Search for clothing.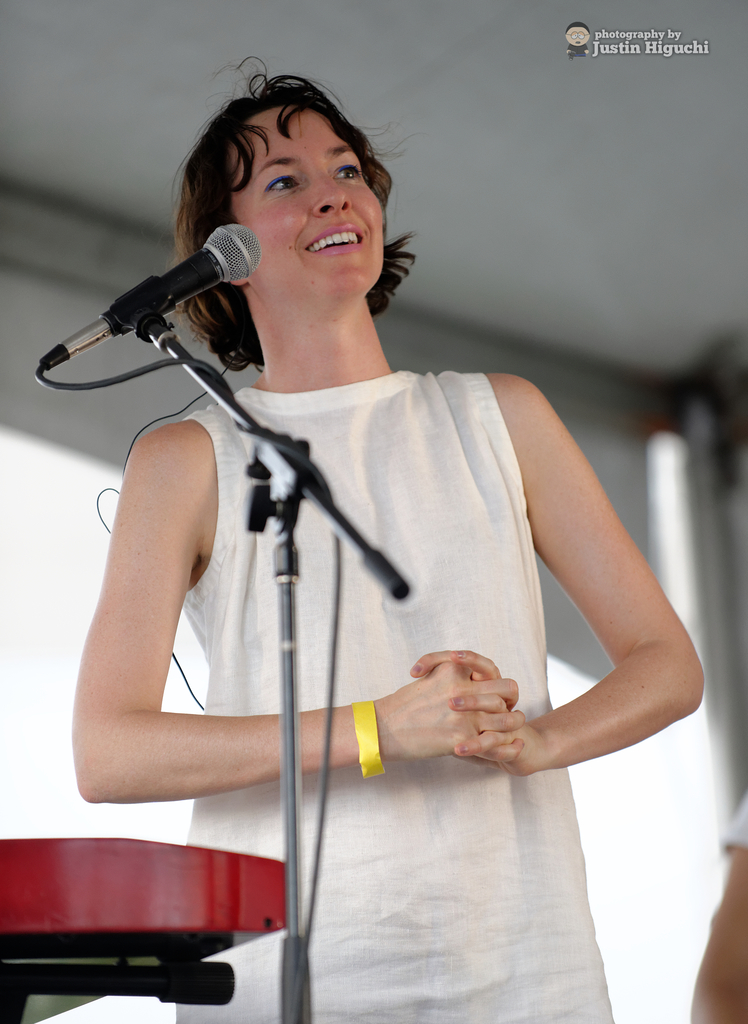
Found at select_region(93, 266, 656, 972).
